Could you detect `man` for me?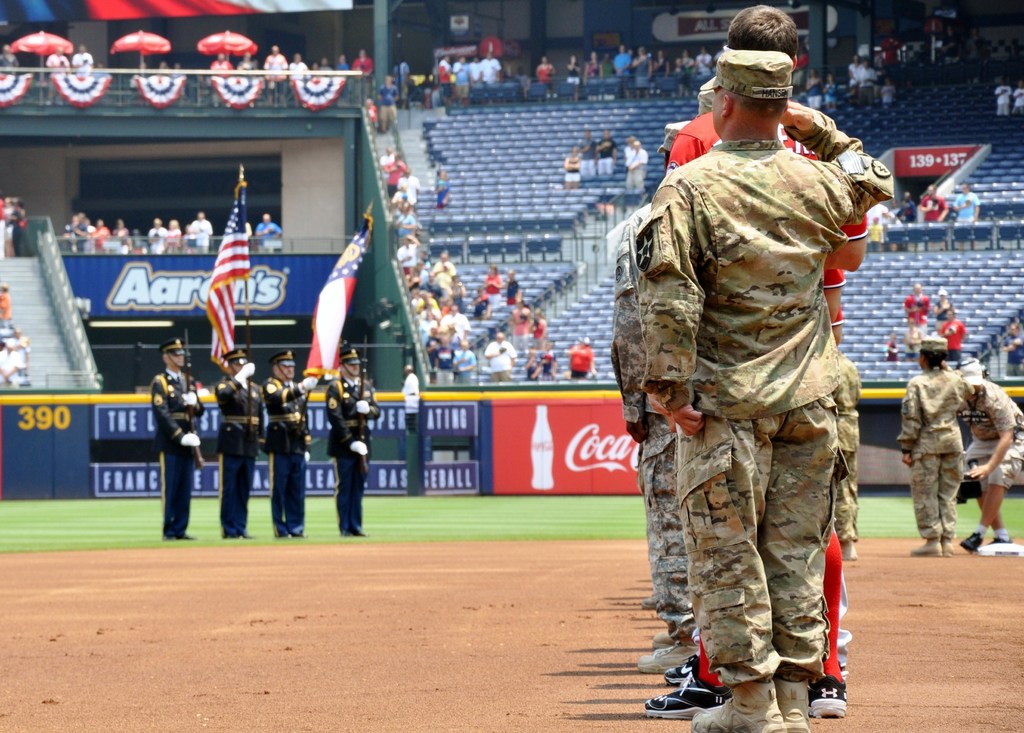
Detection result: locate(579, 131, 596, 177).
